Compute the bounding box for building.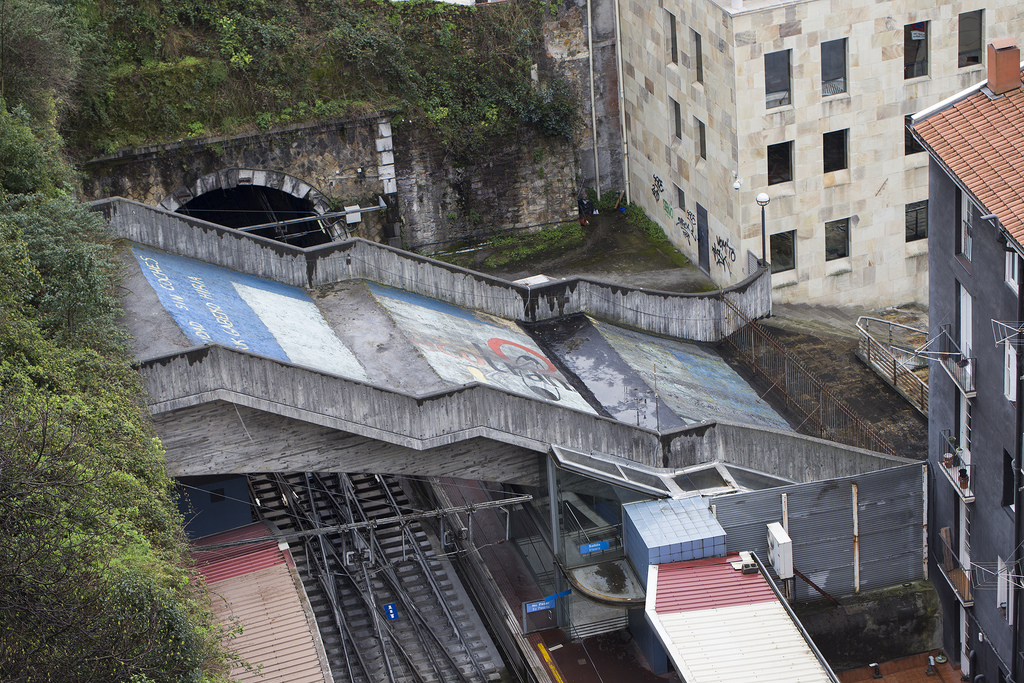
{"x1": 904, "y1": 35, "x2": 1023, "y2": 679}.
